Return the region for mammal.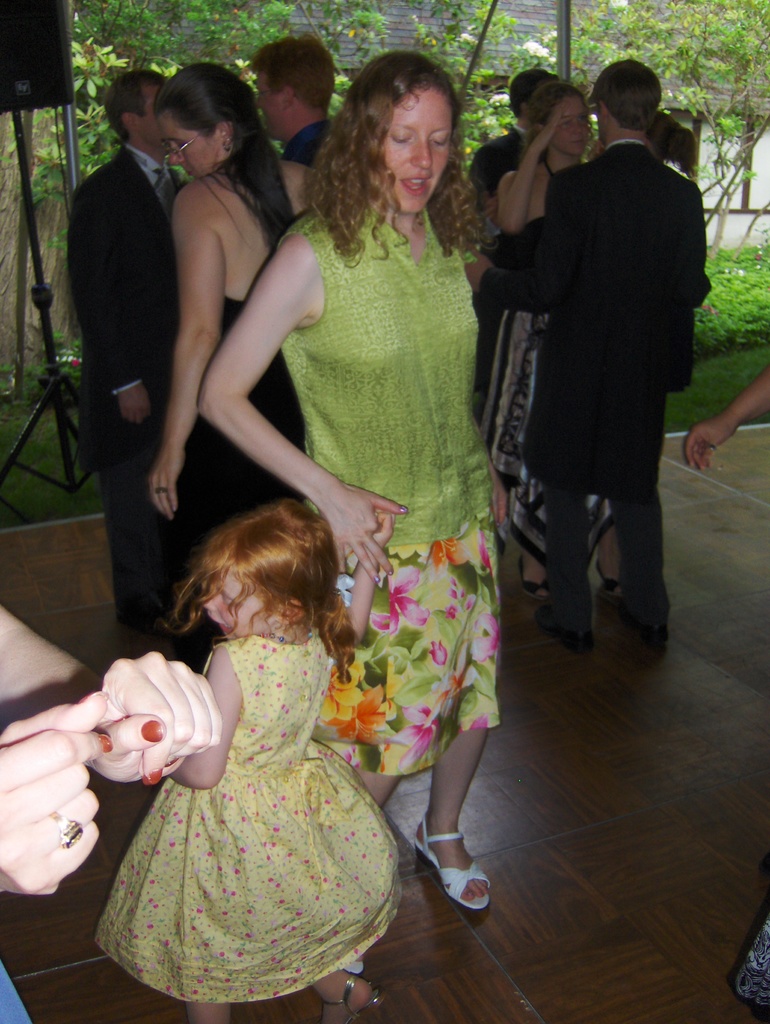
[236,37,334,170].
